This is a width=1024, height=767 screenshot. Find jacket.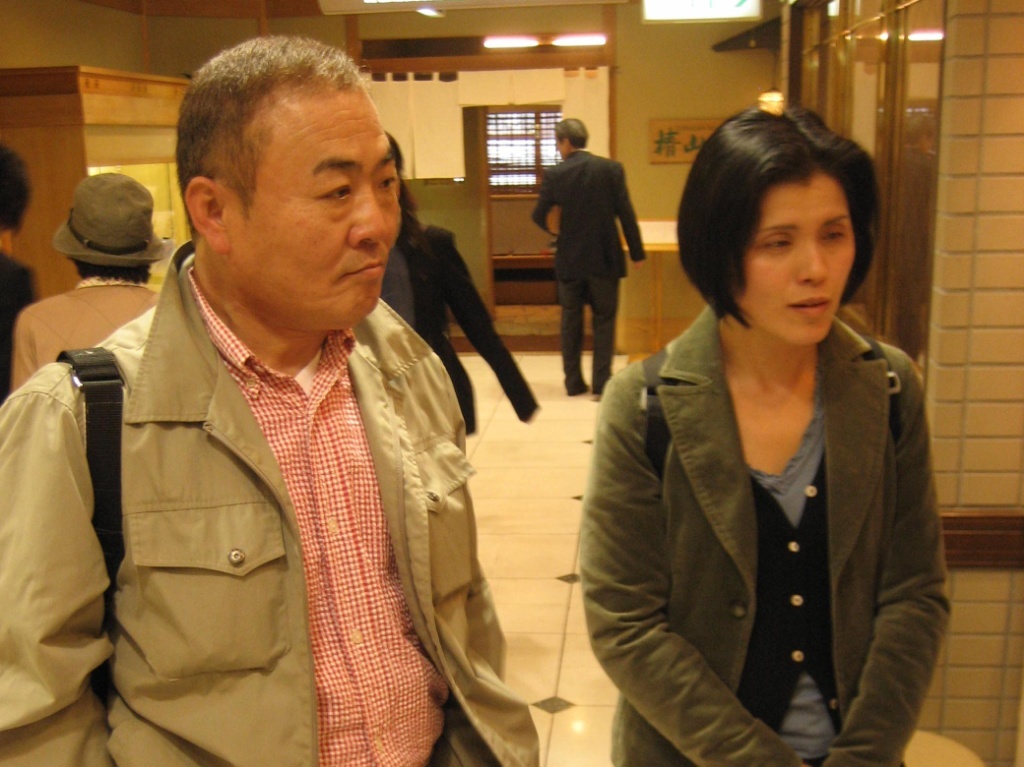
Bounding box: detection(379, 204, 544, 431).
